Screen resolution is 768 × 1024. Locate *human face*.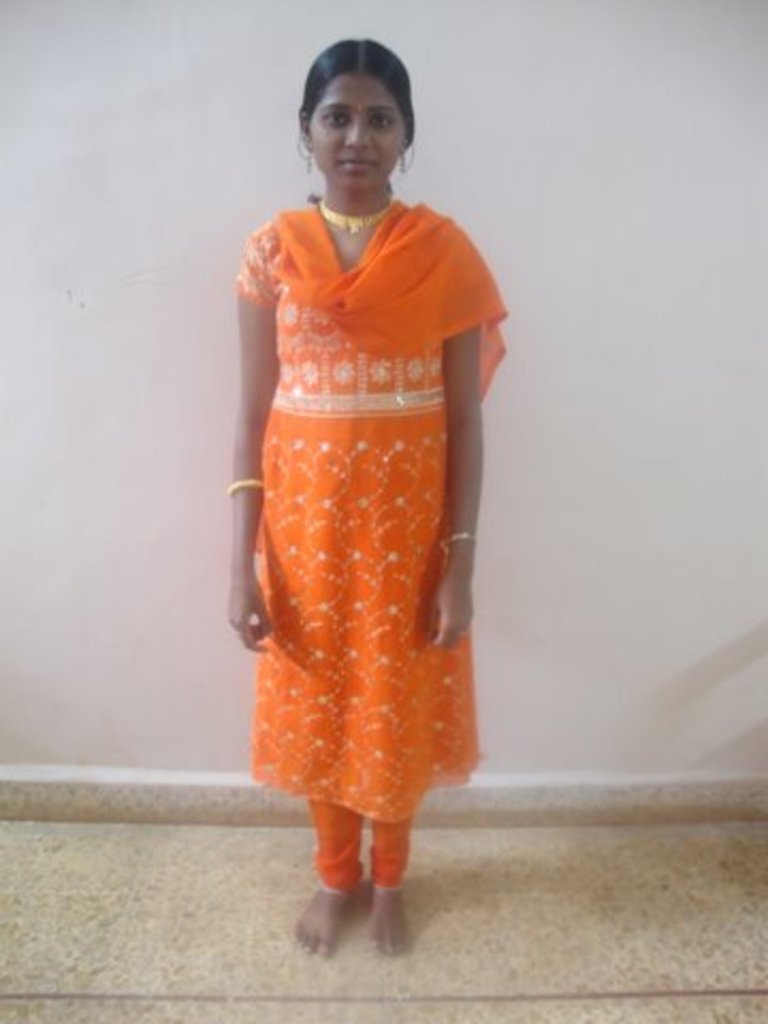
BBox(309, 75, 405, 192).
